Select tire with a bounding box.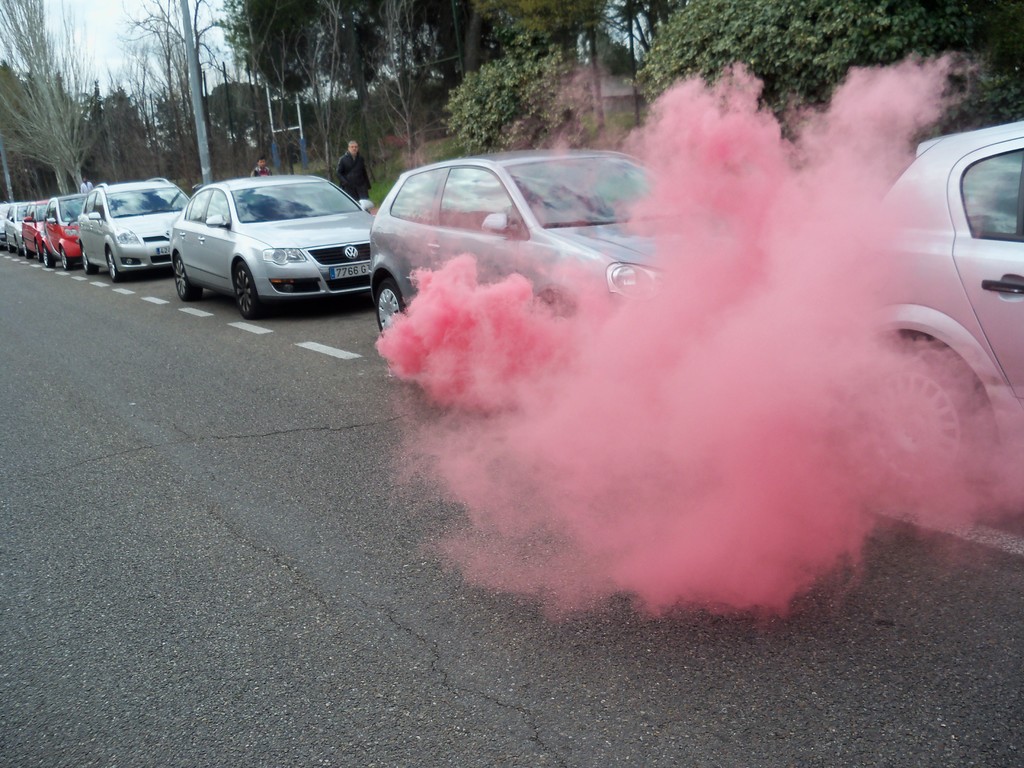
[45,245,52,269].
